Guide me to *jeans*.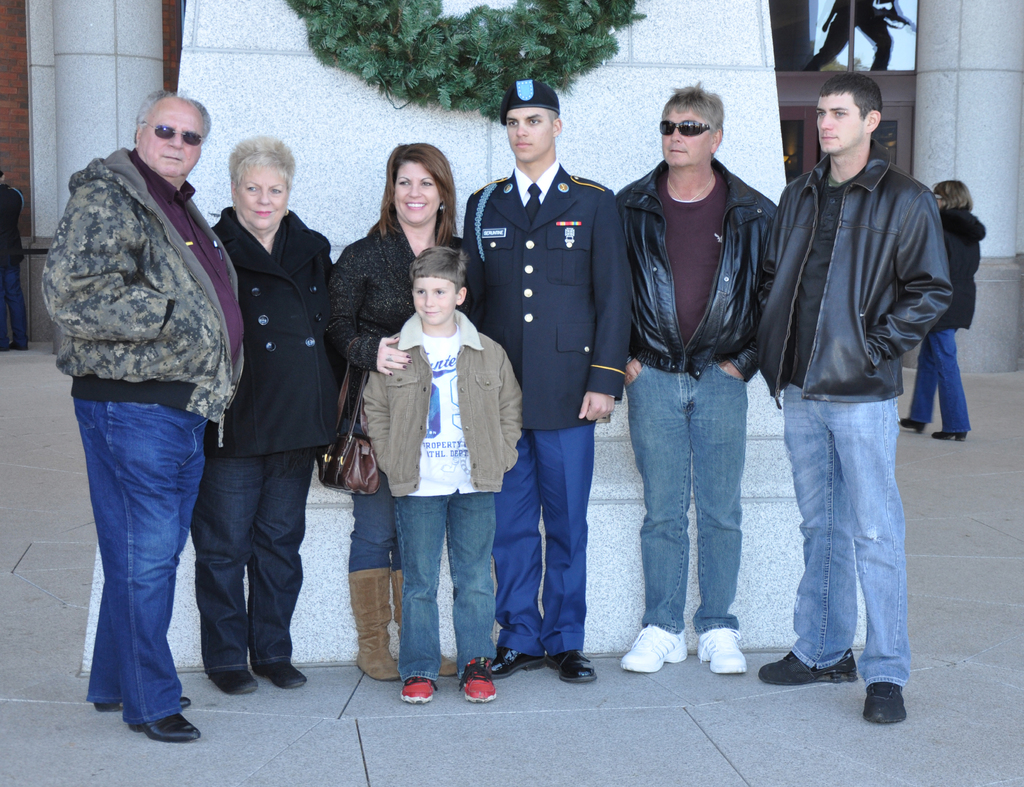
Guidance: BBox(762, 391, 920, 709).
